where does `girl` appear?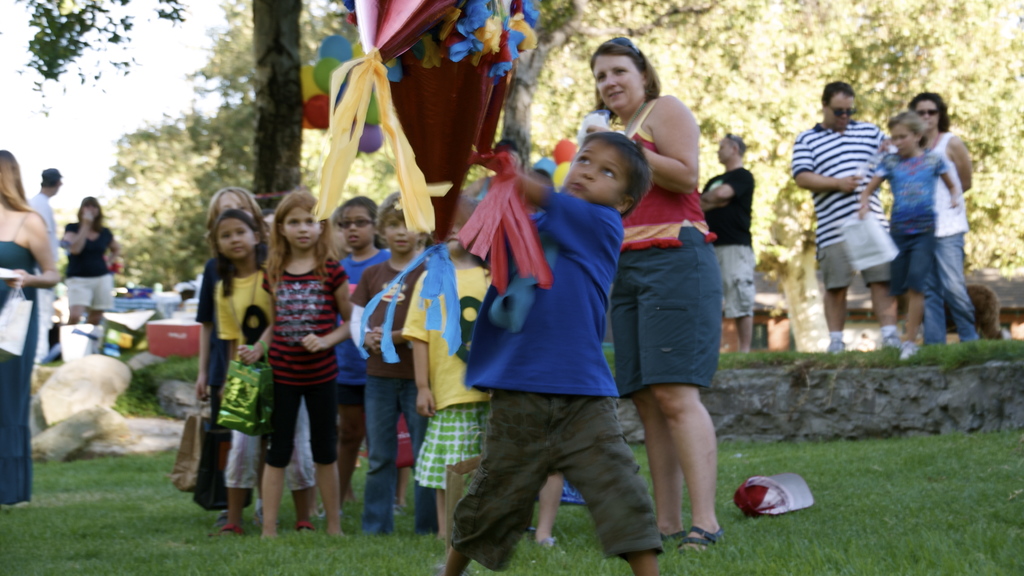
Appears at (x1=236, y1=188, x2=354, y2=538).
